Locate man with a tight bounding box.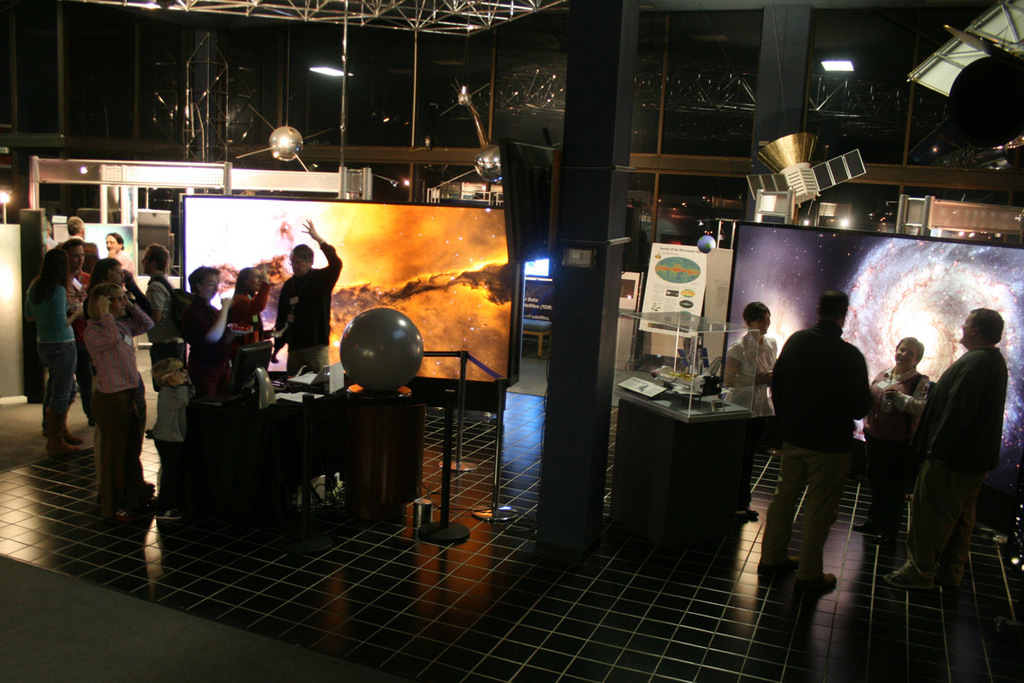
{"x1": 275, "y1": 219, "x2": 342, "y2": 375}.
